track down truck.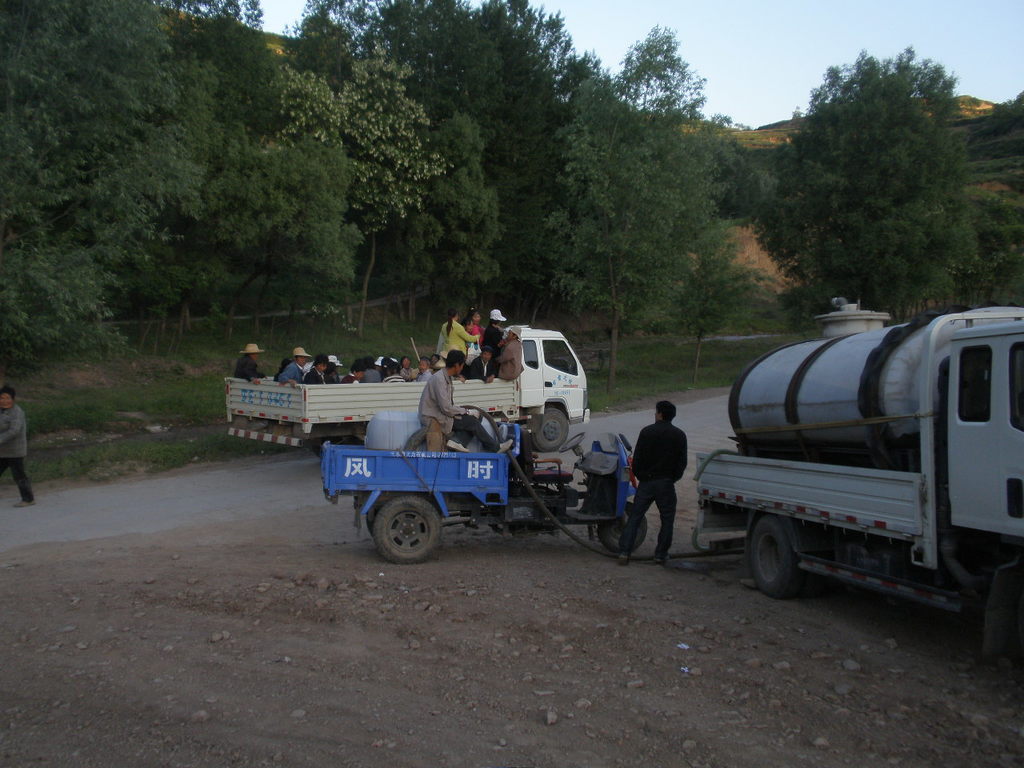
Tracked to (704,298,1023,637).
